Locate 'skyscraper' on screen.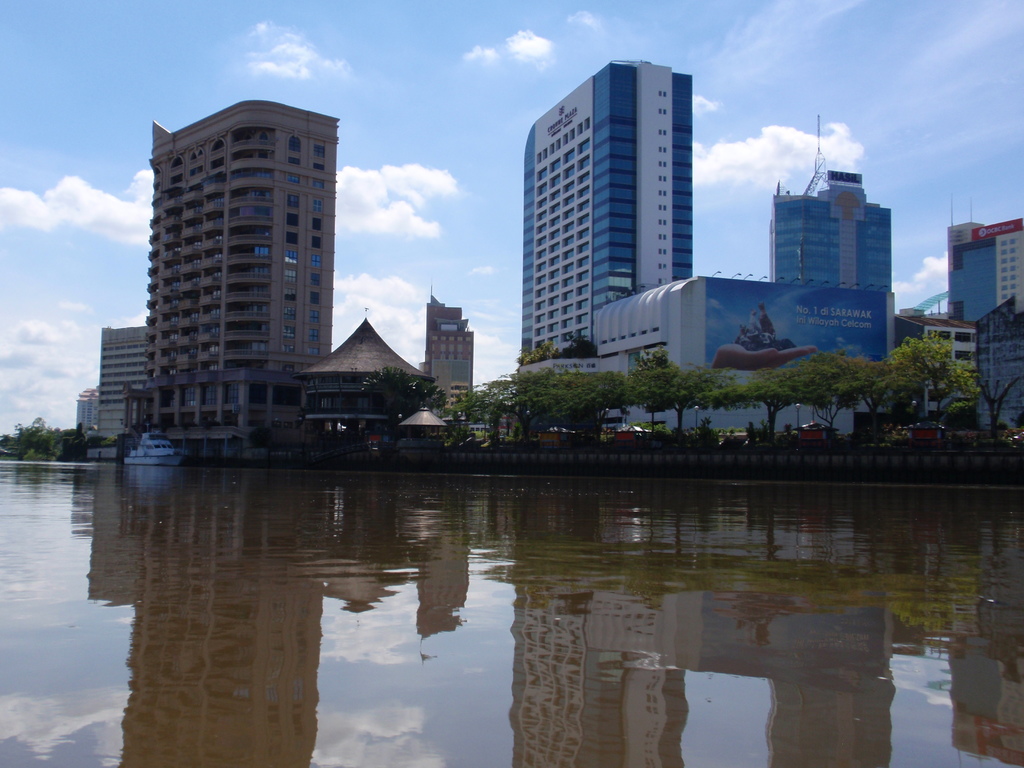
On screen at 518/65/700/383.
